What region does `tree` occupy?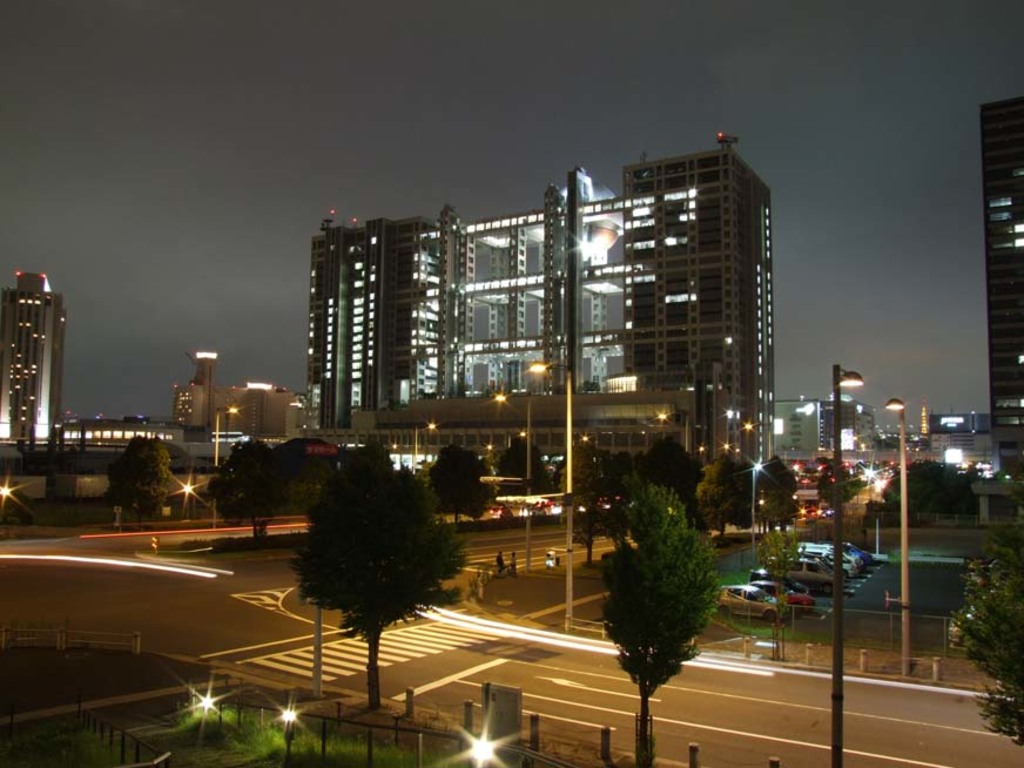
<box>820,457,864,518</box>.
